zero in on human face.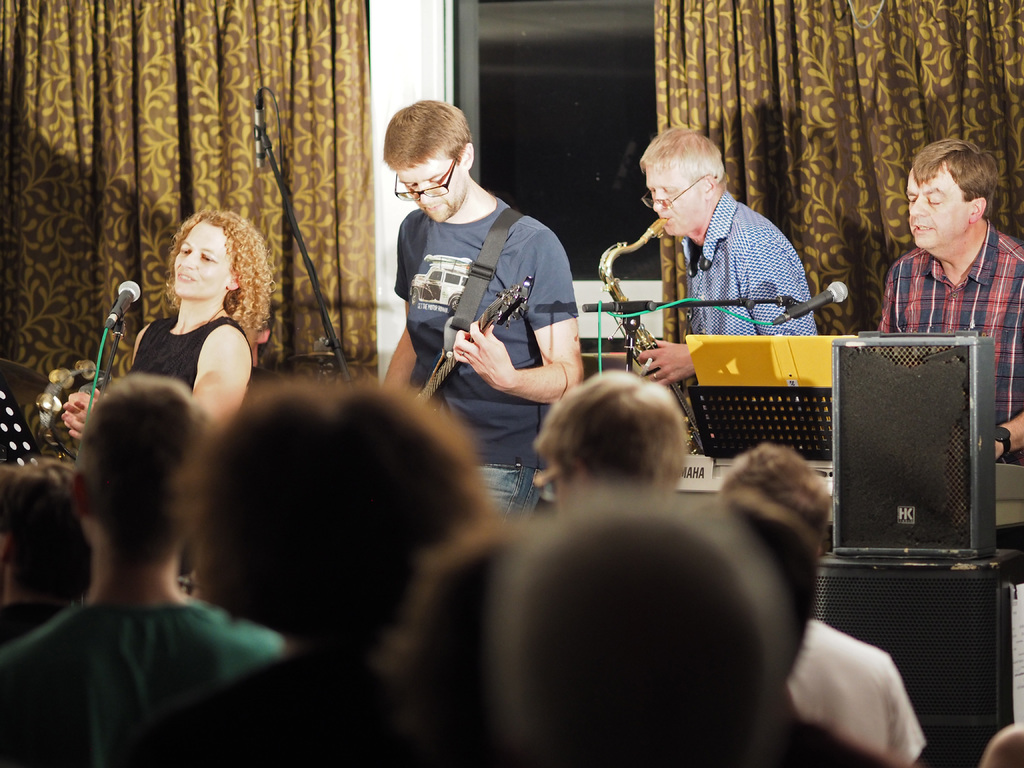
Zeroed in: {"left": 397, "top": 147, "right": 467, "bottom": 221}.
